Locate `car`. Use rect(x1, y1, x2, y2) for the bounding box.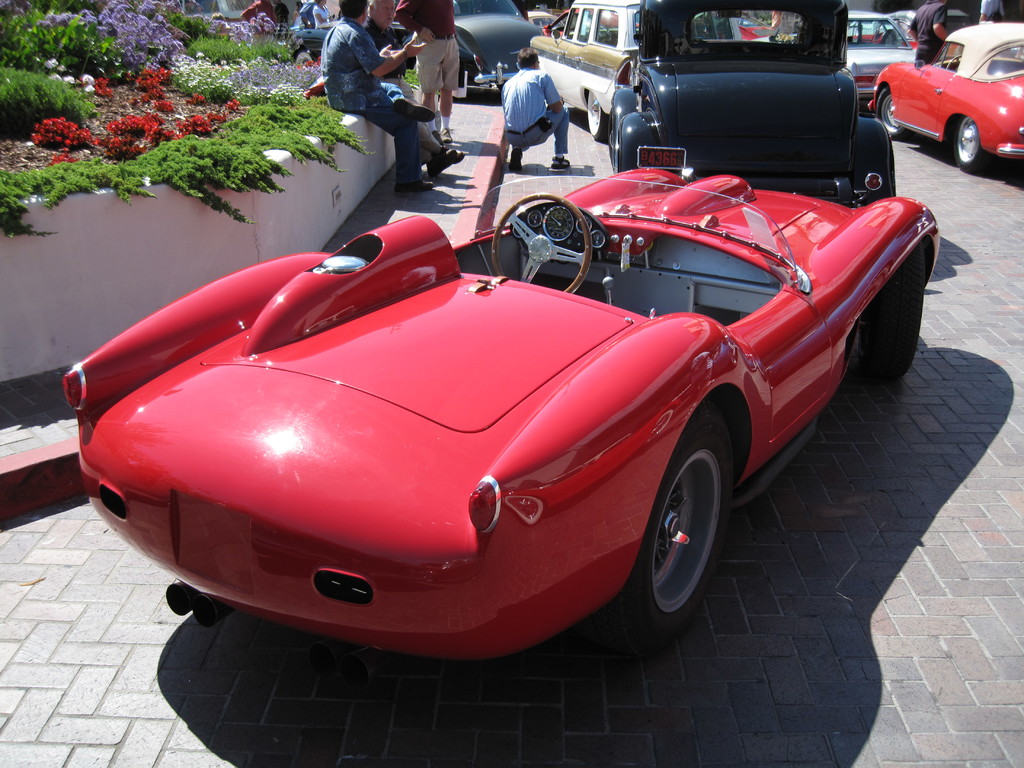
rect(837, 3, 916, 108).
